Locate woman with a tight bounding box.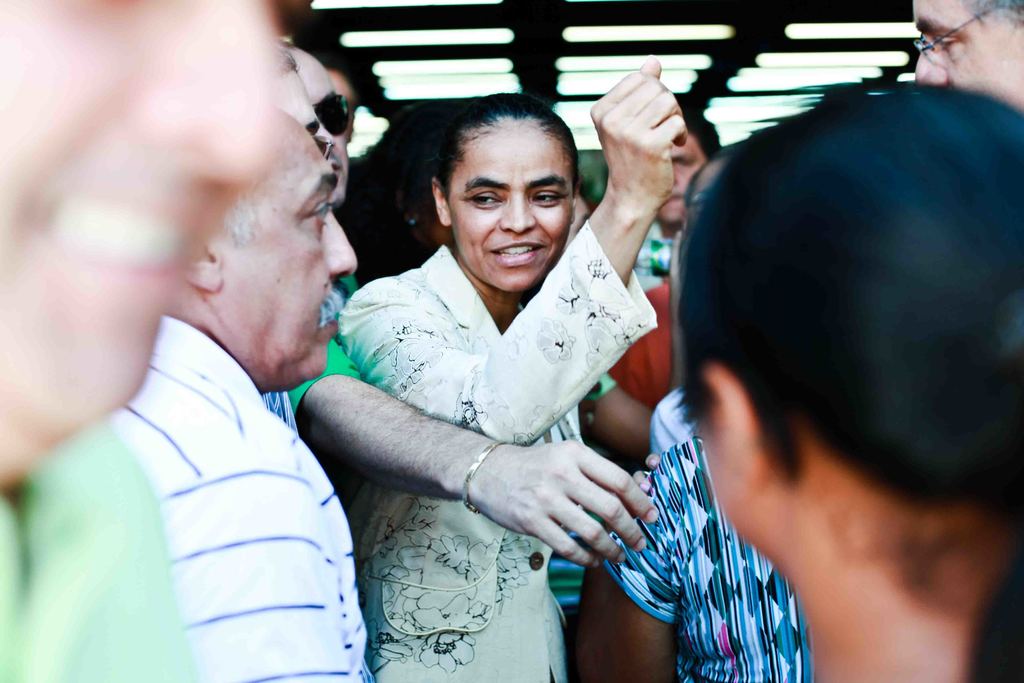
[x1=655, y1=69, x2=1023, y2=682].
